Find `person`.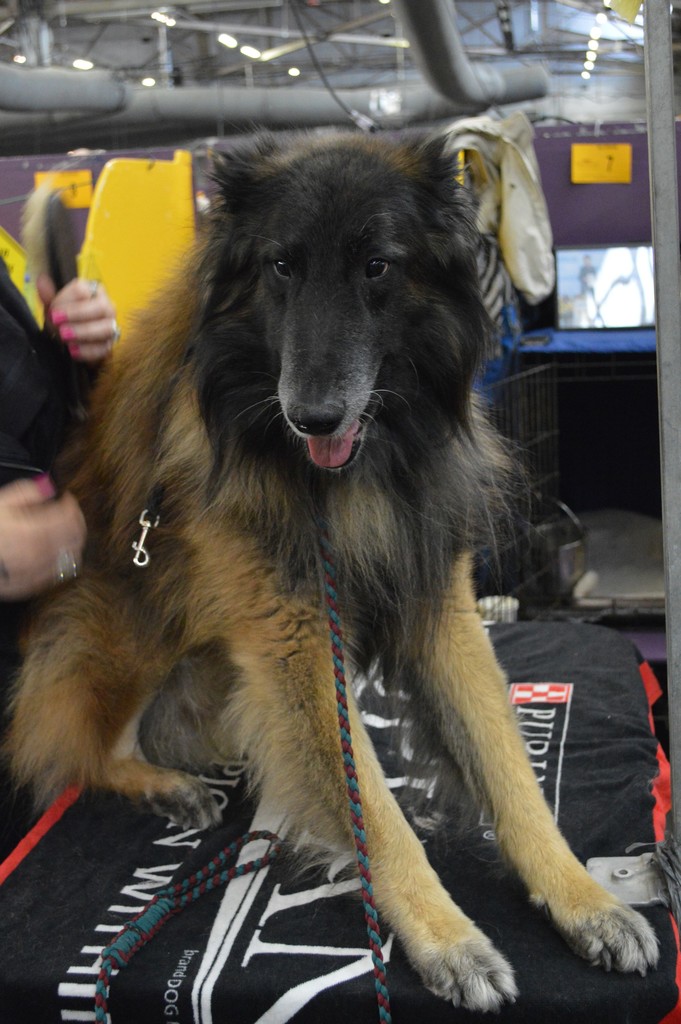
0 224 128 607.
